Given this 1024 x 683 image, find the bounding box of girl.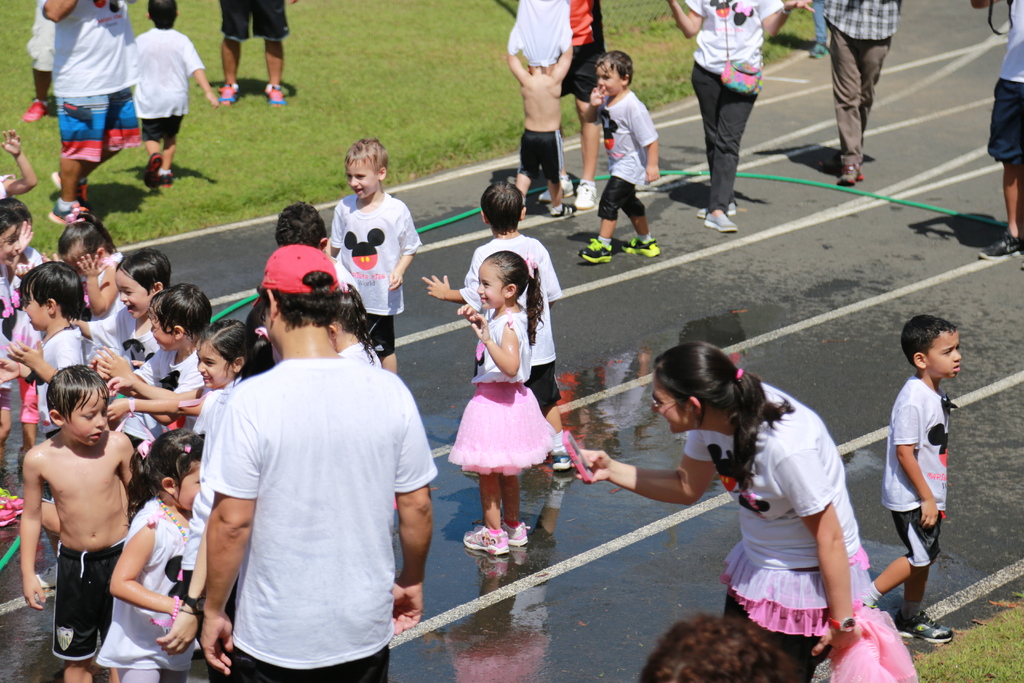
{"left": 449, "top": 252, "right": 549, "bottom": 561}.
